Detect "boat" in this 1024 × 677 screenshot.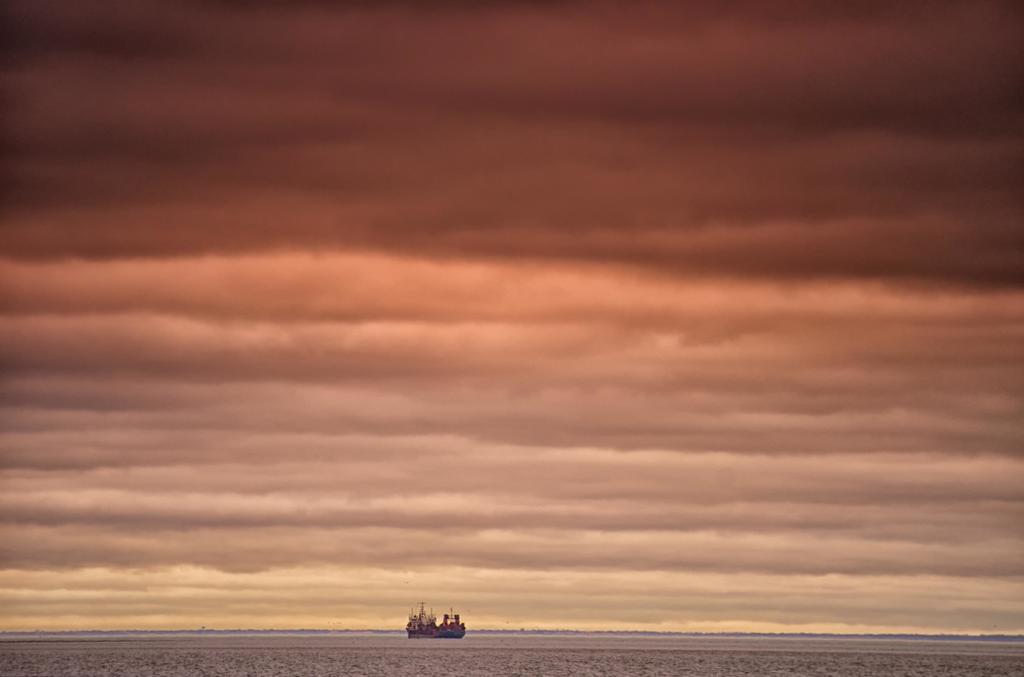
Detection: <box>401,597,466,639</box>.
